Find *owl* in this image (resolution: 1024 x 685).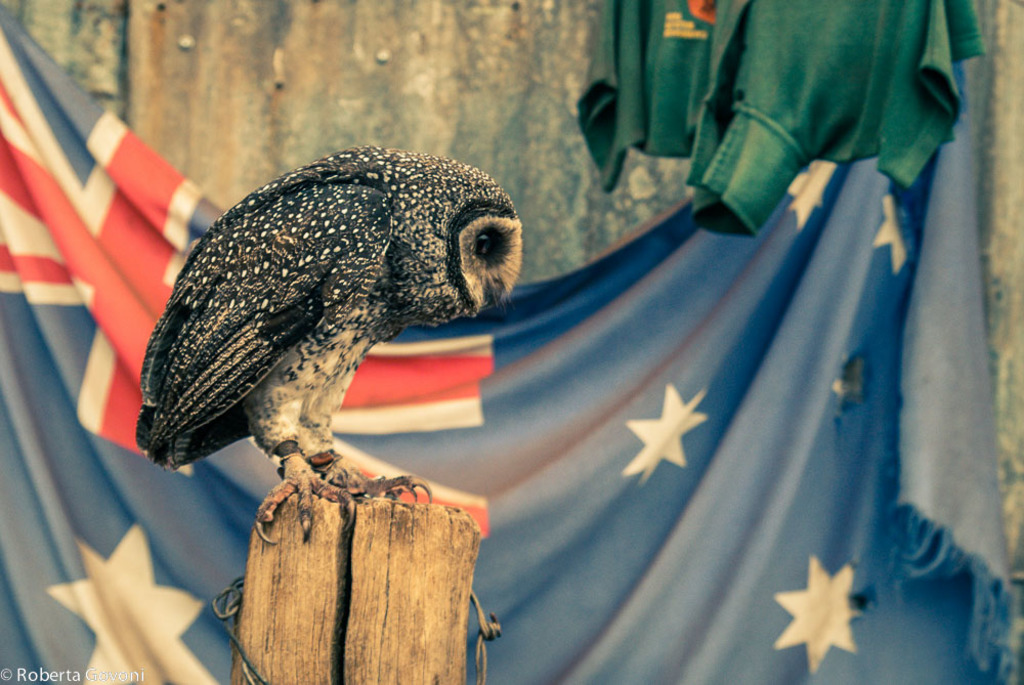
134, 138, 524, 547.
